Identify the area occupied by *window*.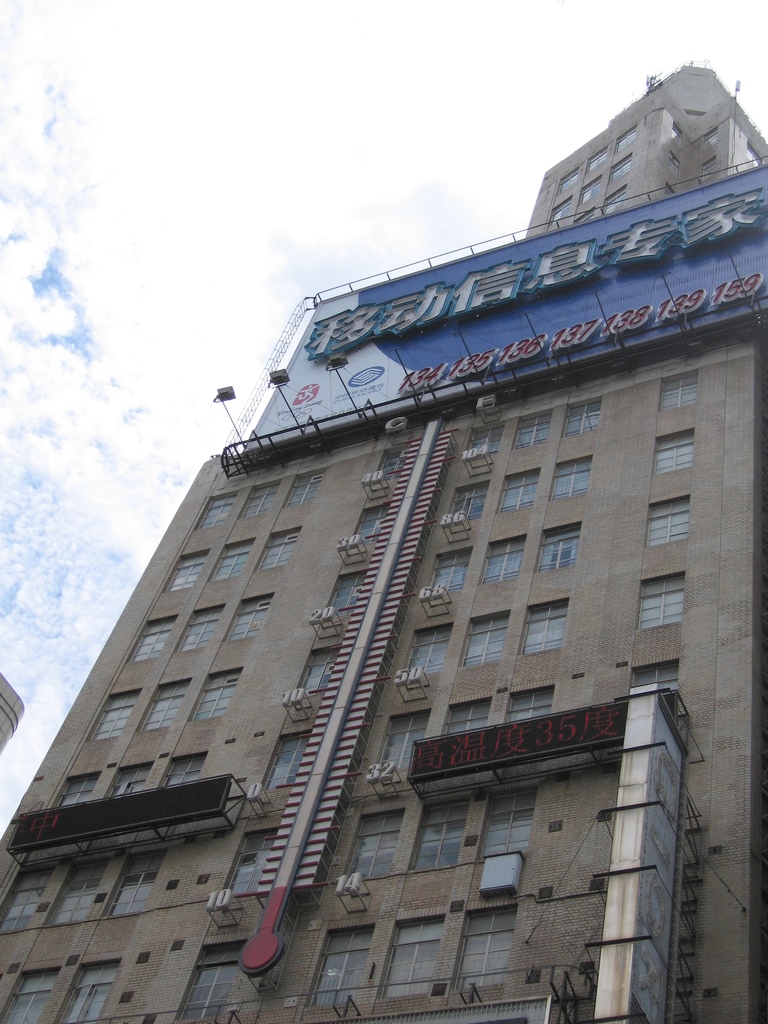
Area: BBox(130, 617, 175, 664).
